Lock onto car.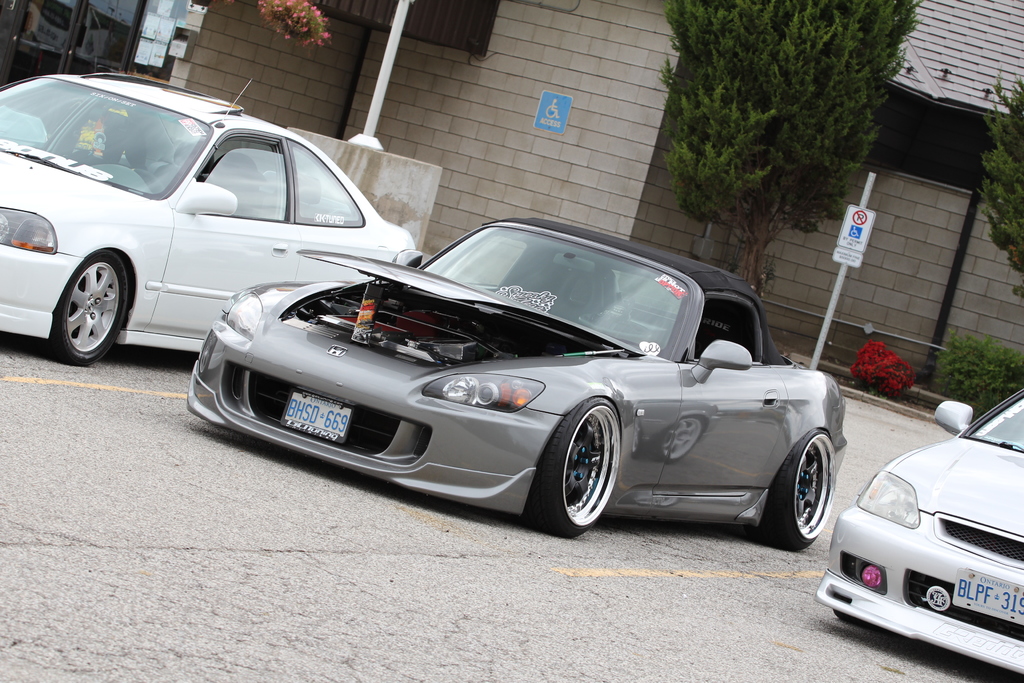
Locked: bbox(189, 217, 849, 552).
